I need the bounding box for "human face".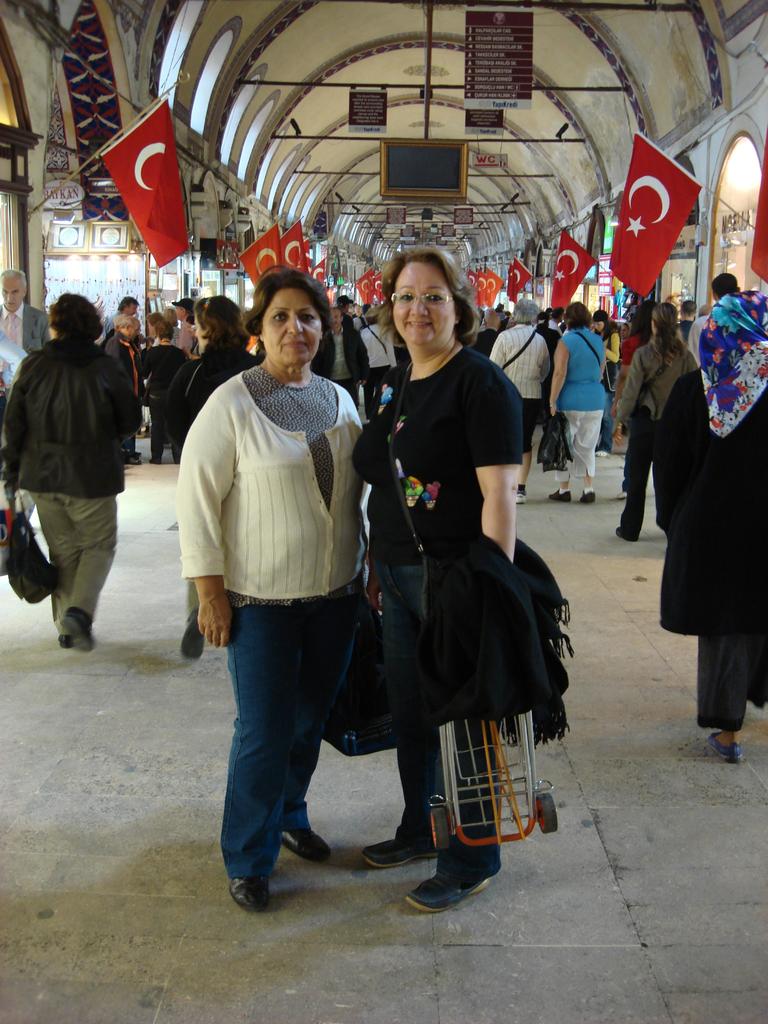
Here it is: [left=592, top=319, right=604, bottom=332].
